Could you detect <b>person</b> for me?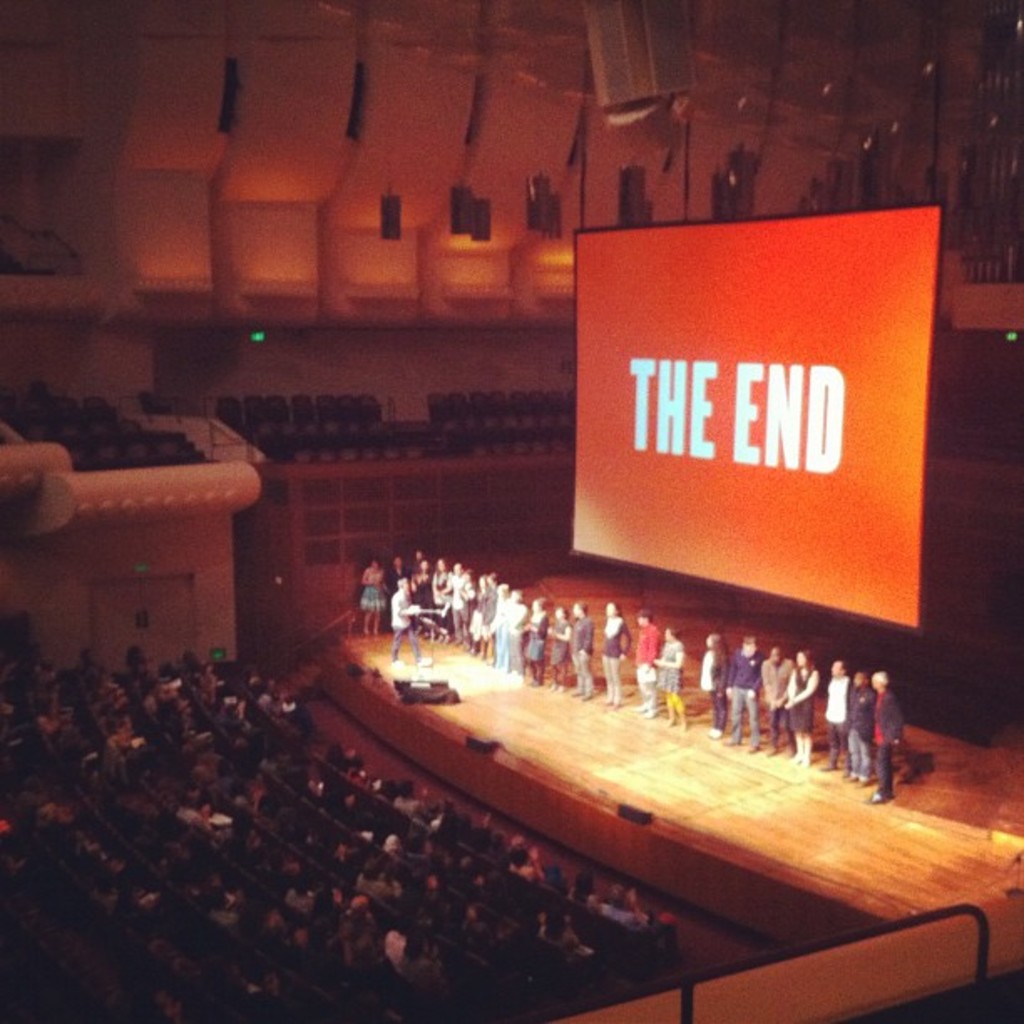
Detection result: crop(393, 574, 417, 671).
